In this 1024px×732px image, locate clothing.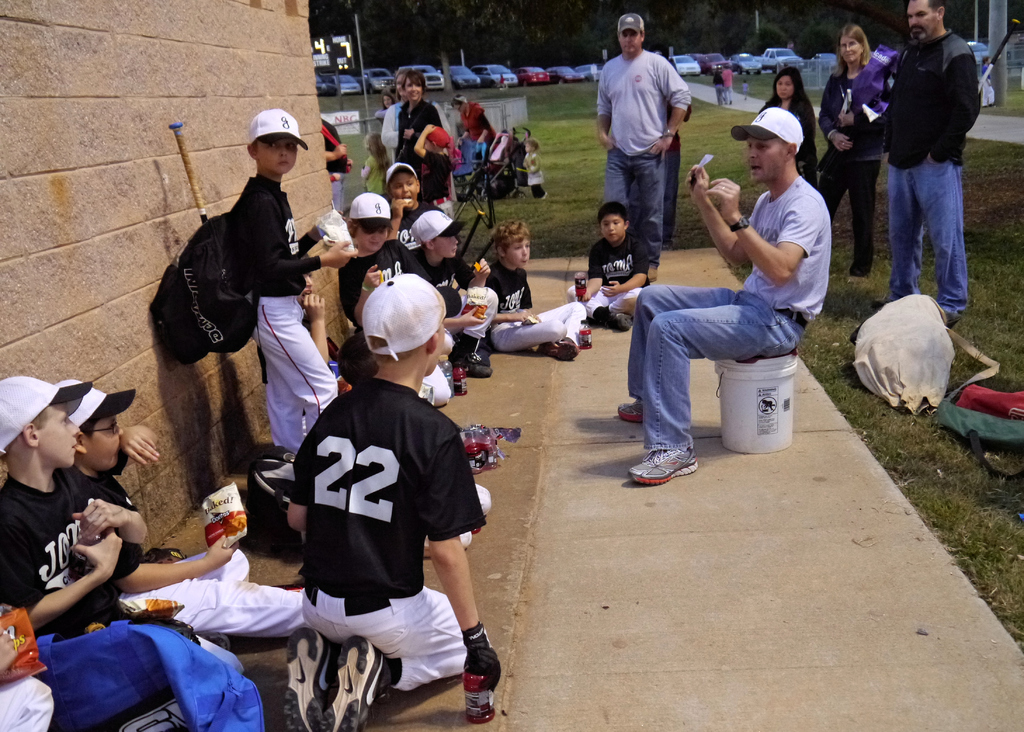
Bounding box: bbox(719, 68, 733, 105).
